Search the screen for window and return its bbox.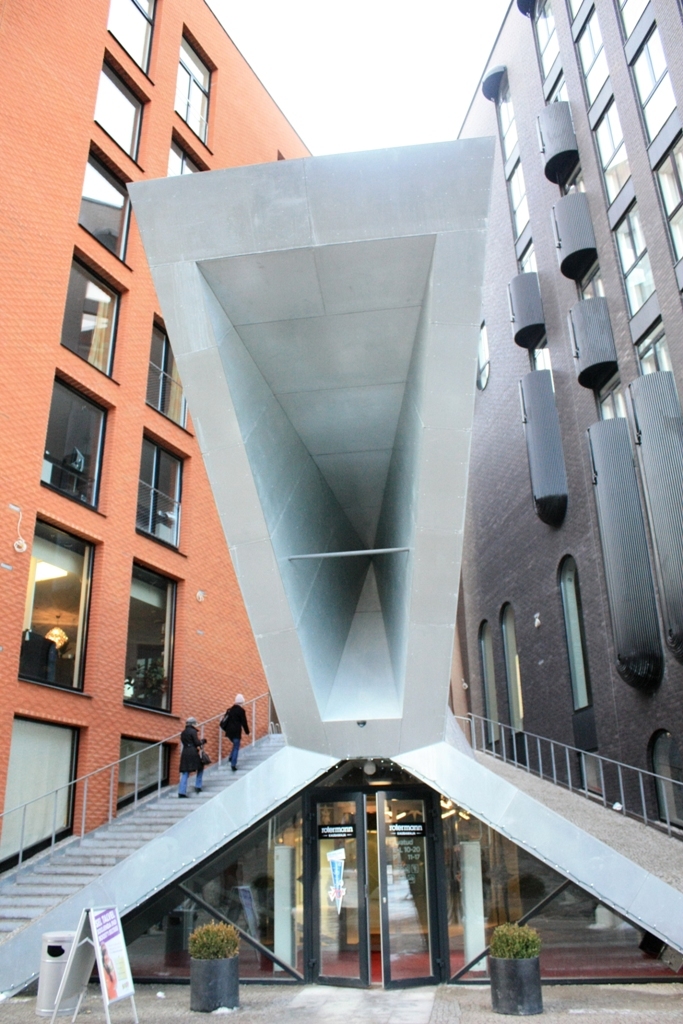
Found: region(73, 144, 124, 259).
